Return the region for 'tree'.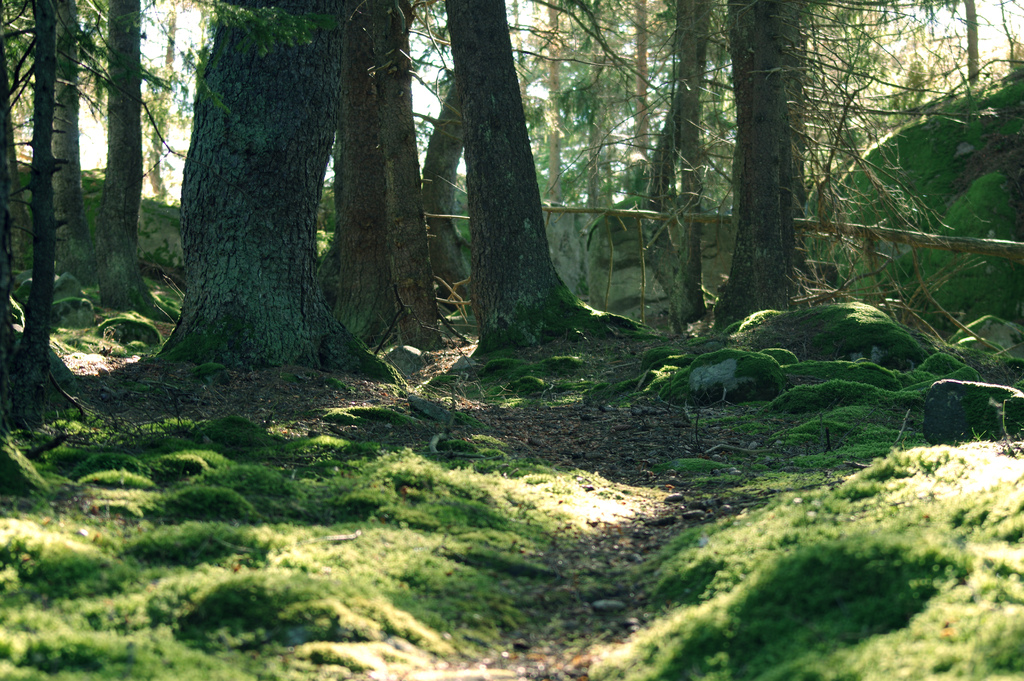
{"left": 100, "top": 0, "right": 196, "bottom": 260}.
